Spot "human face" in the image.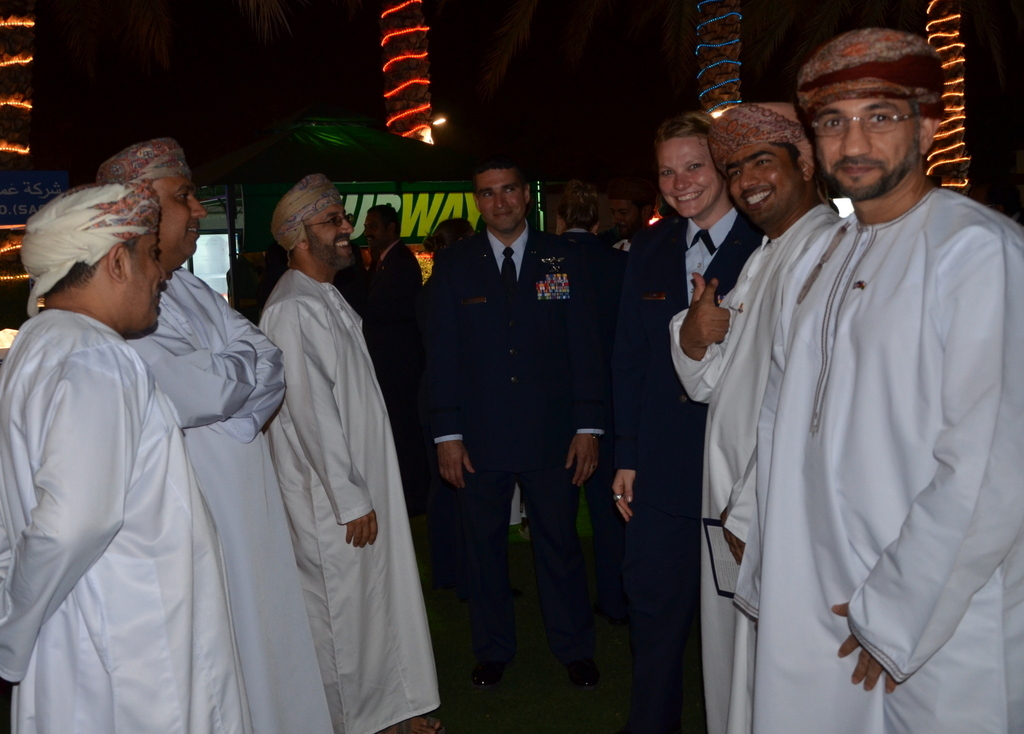
"human face" found at (x1=475, y1=173, x2=523, y2=233).
